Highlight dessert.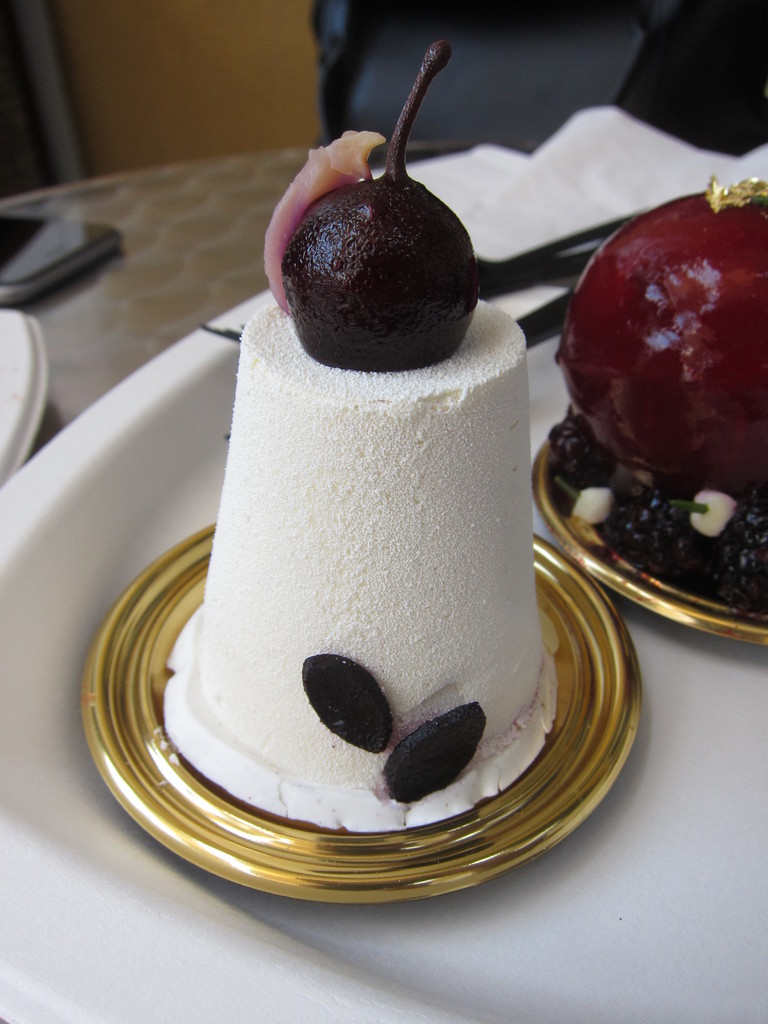
Highlighted region: bbox(554, 182, 767, 600).
